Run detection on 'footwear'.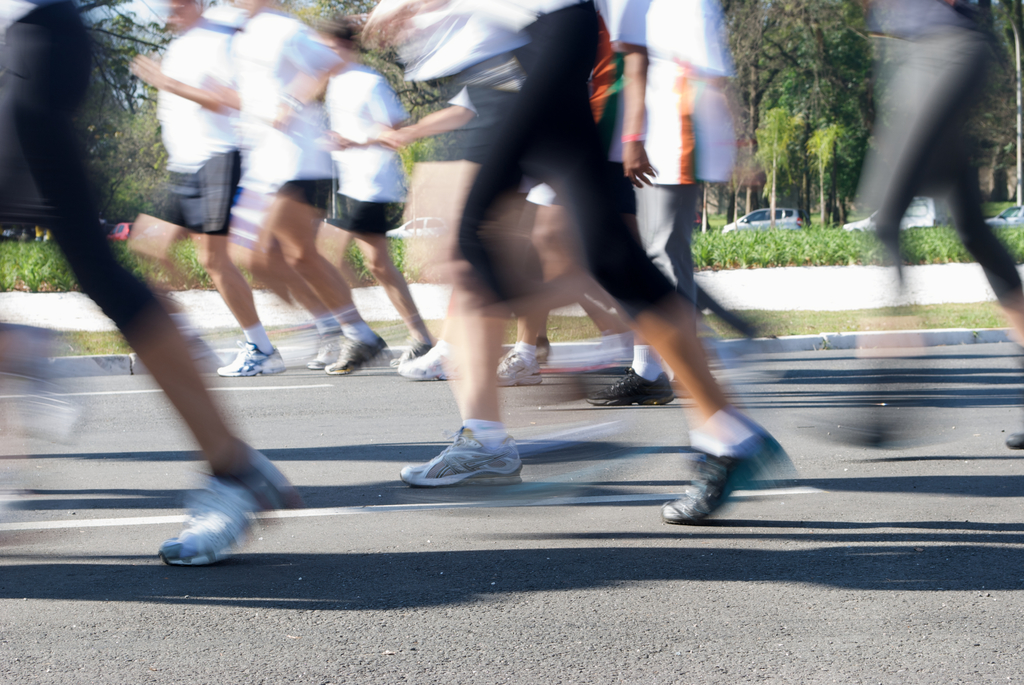
Result: 391:333:461:379.
